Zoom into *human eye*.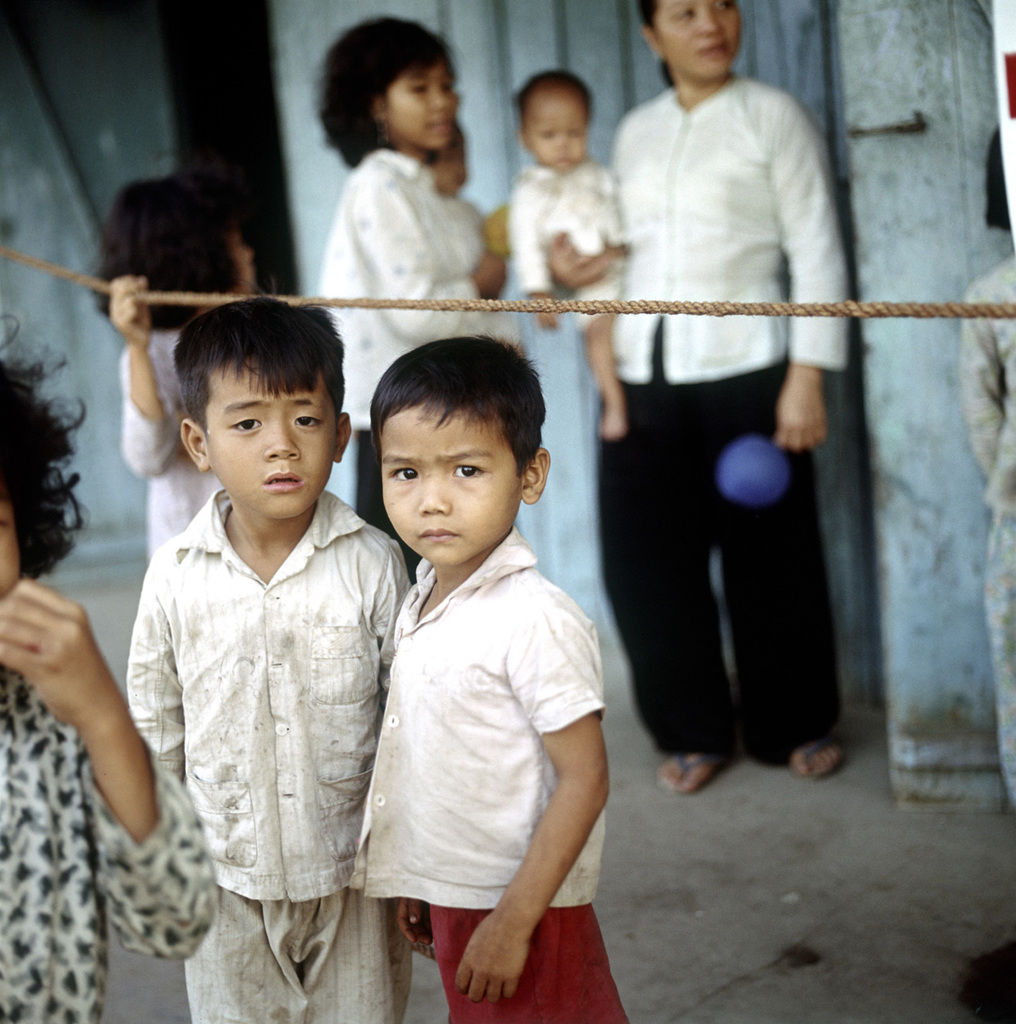
Zoom target: 445:462:486:480.
